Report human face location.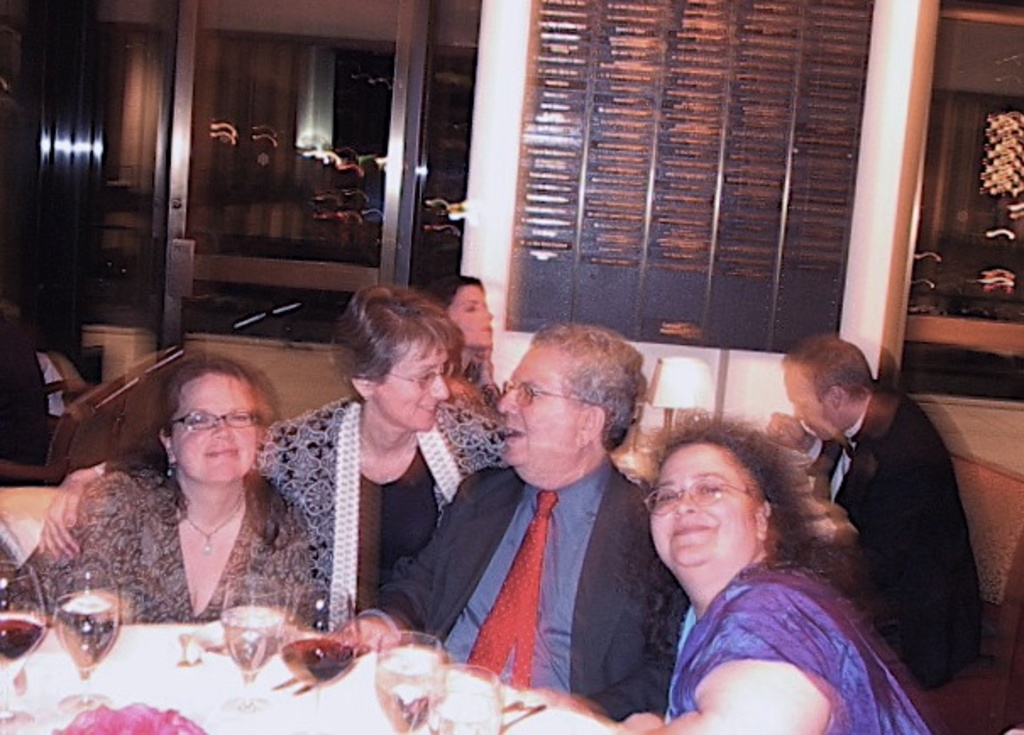
Report: {"left": 784, "top": 368, "right": 829, "bottom": 447}.
